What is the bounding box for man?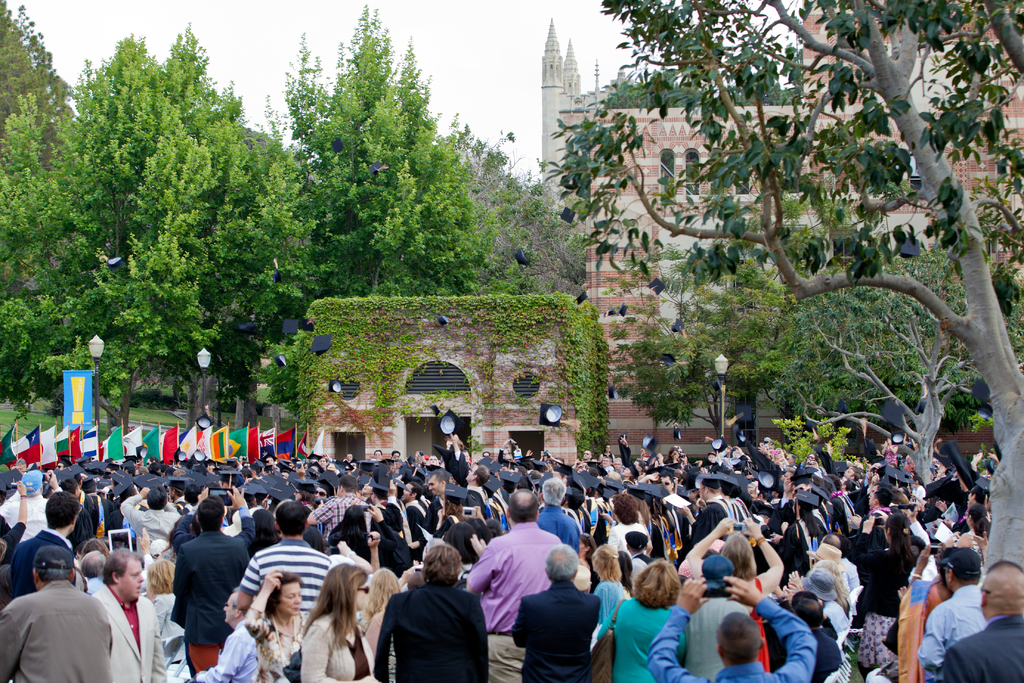
l=643, t=573, r=819, b=682.
